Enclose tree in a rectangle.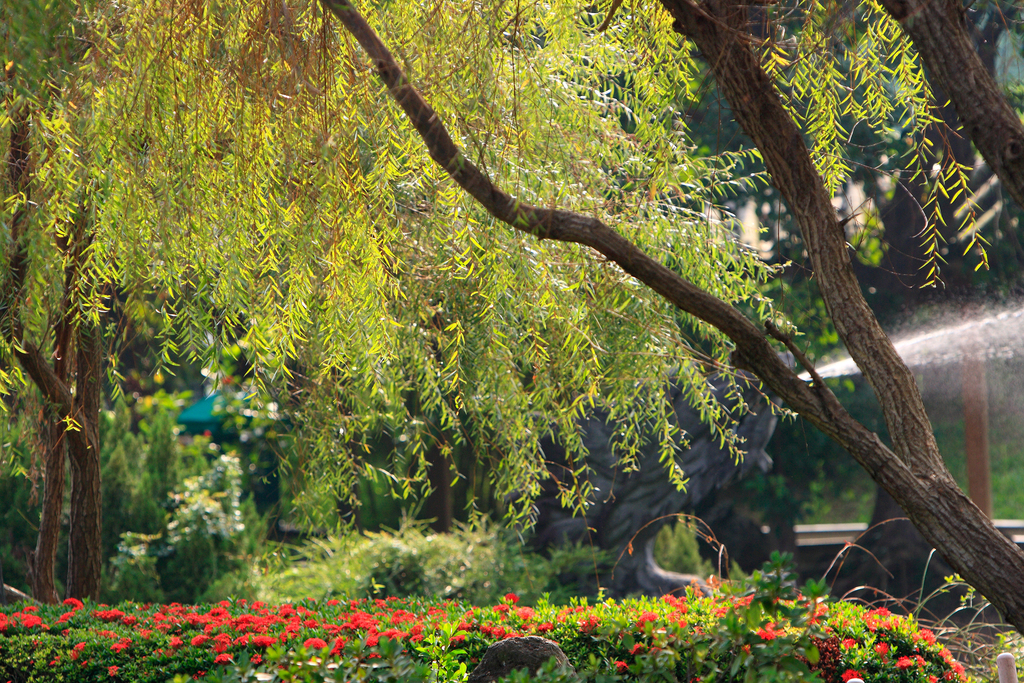
box(134, 390, 180, 543).
